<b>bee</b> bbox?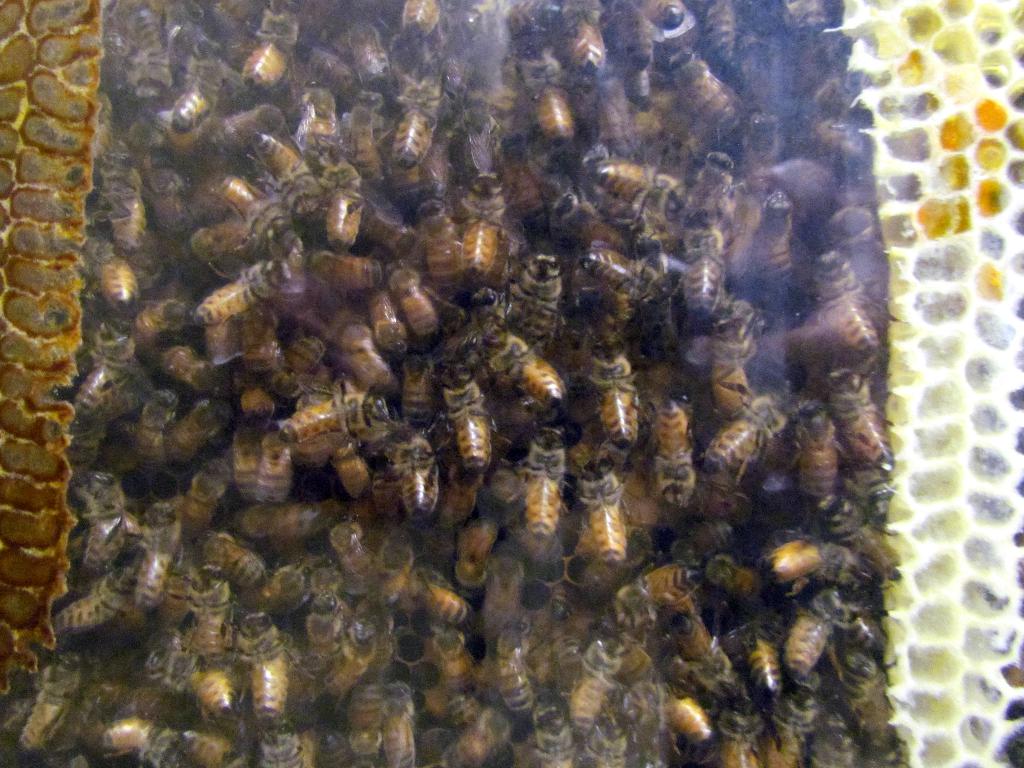
l=572, t=245, r=669, b=303
